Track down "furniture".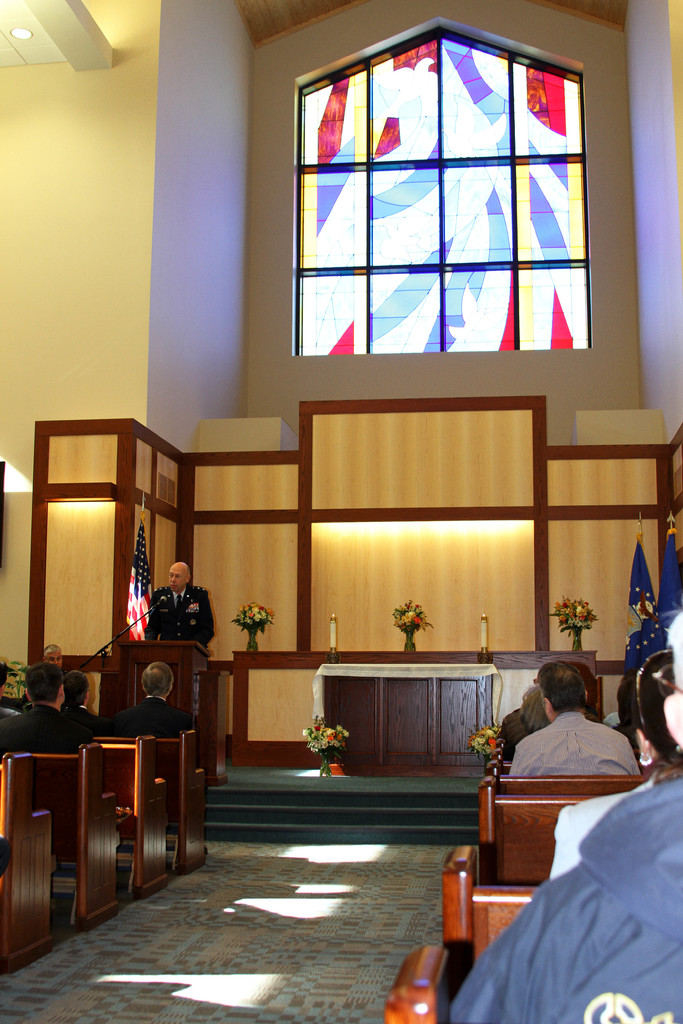
Tracked to pyautogui.locateOnScreen(440, 840, 545, 986).
